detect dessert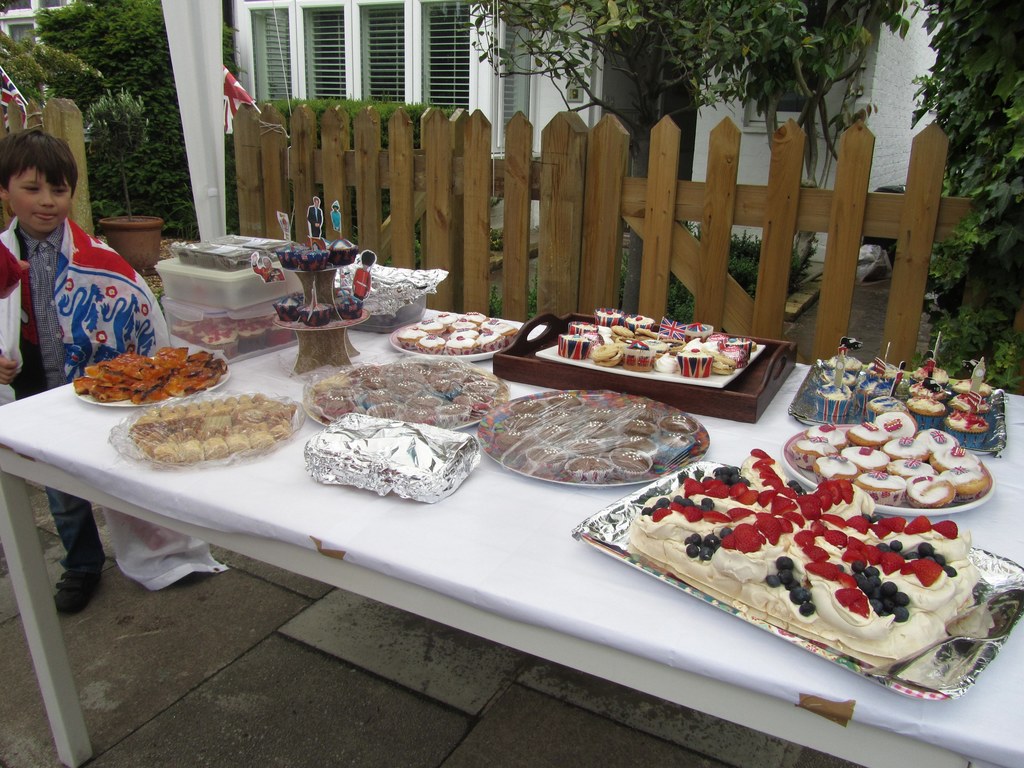
[476, 390, 703, 477]
